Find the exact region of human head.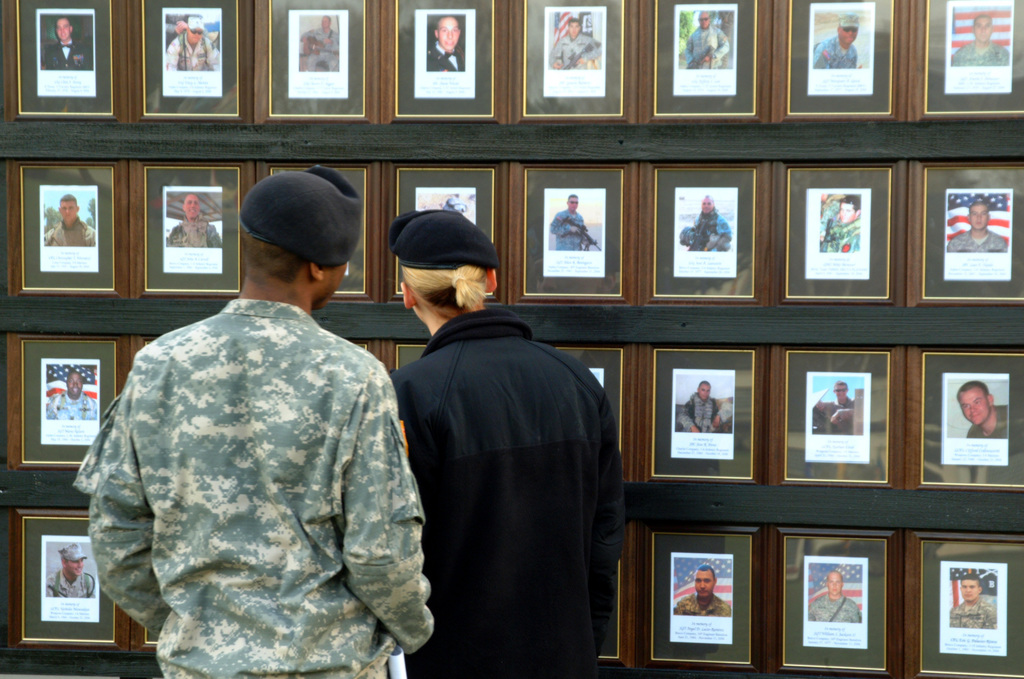
Exact region: [180, 195, 202, 218].
